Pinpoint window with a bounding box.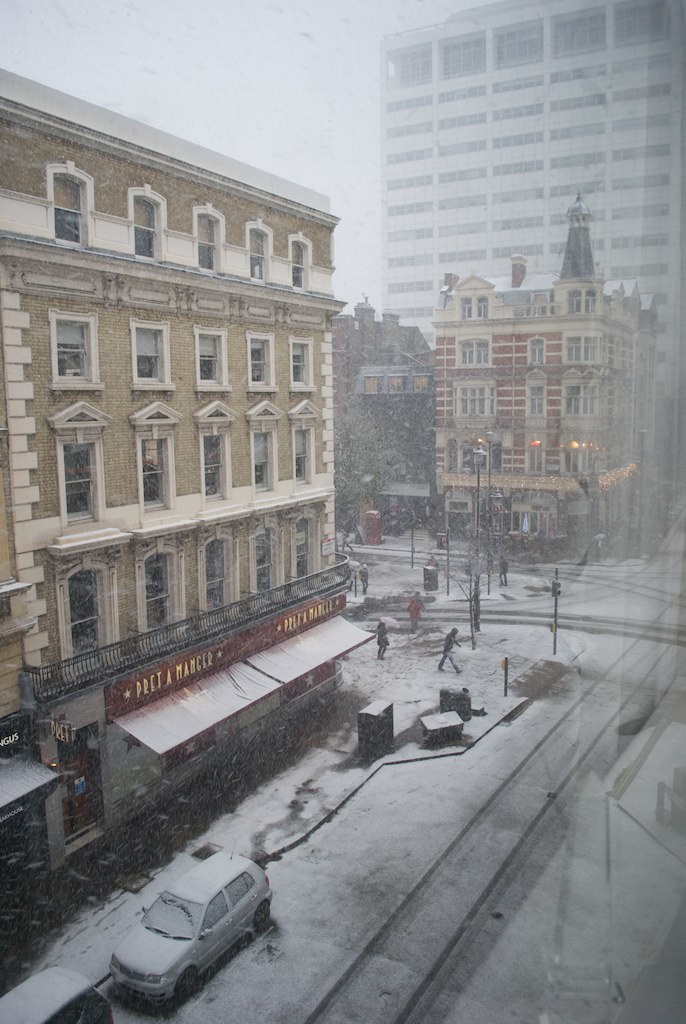
[48,306,103,398].
